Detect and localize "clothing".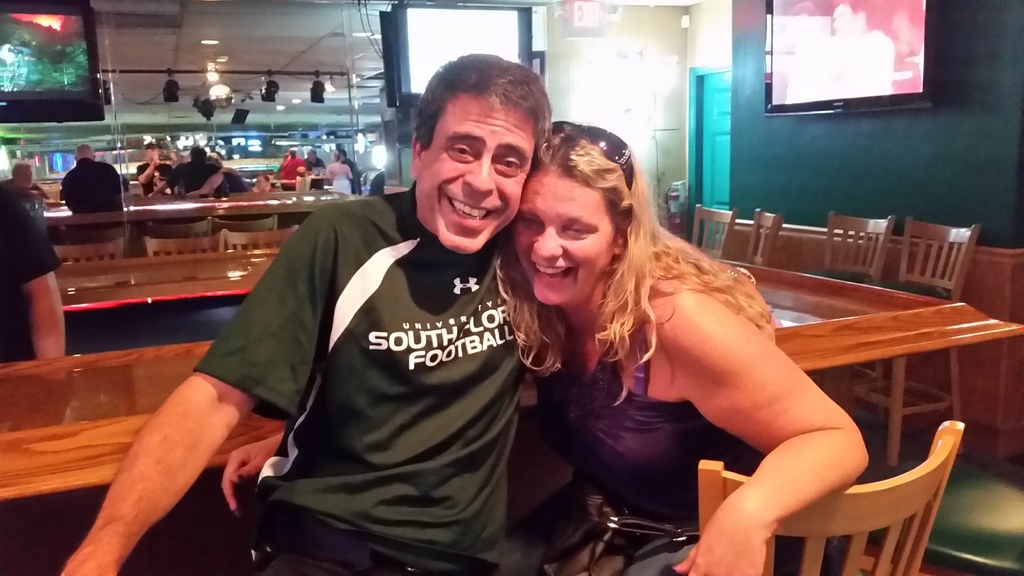
Localized at 274,158,319,196.
